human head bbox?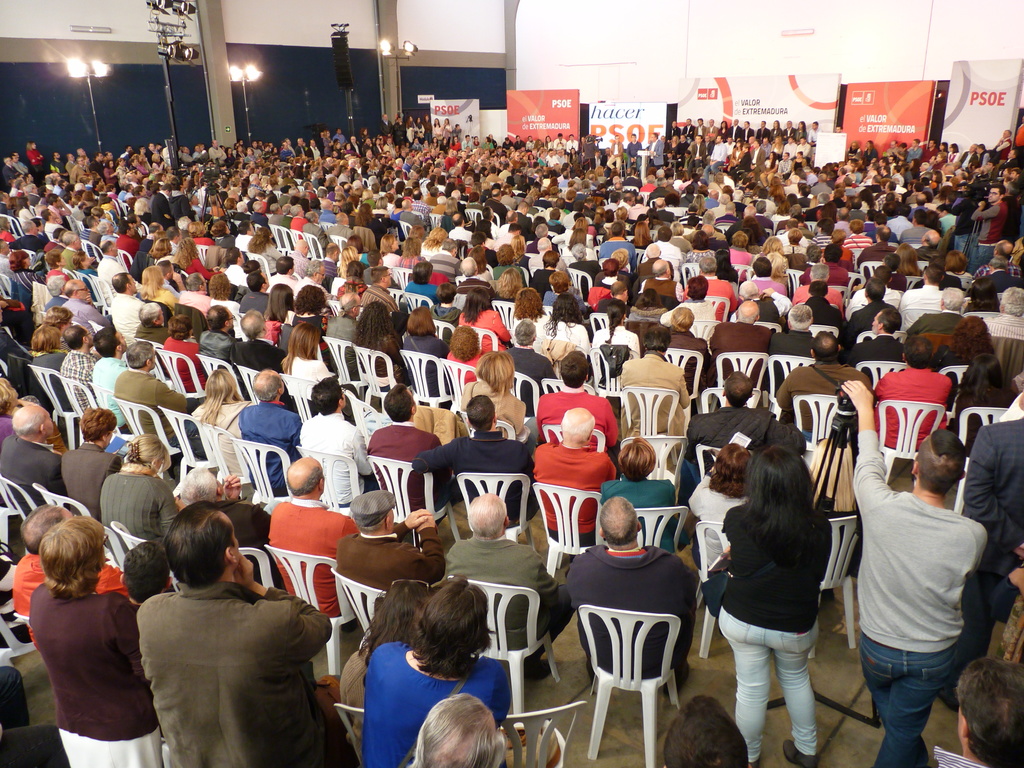
(x1=662, y1=694, x2=752, y2=767)
